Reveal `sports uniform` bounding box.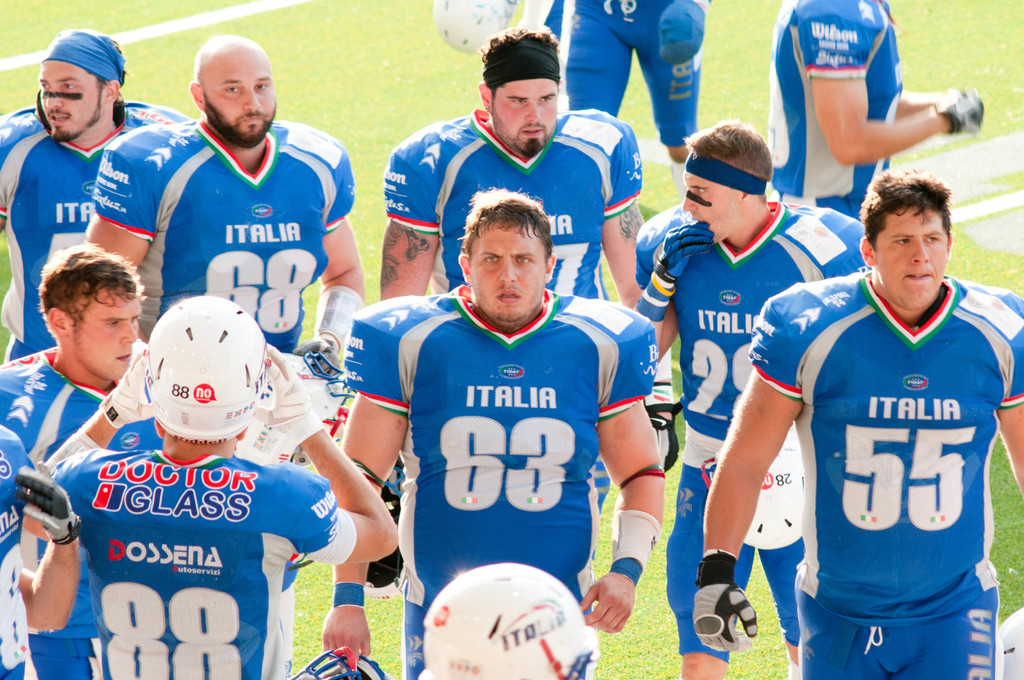
Revealed: (85,109,358,350).
